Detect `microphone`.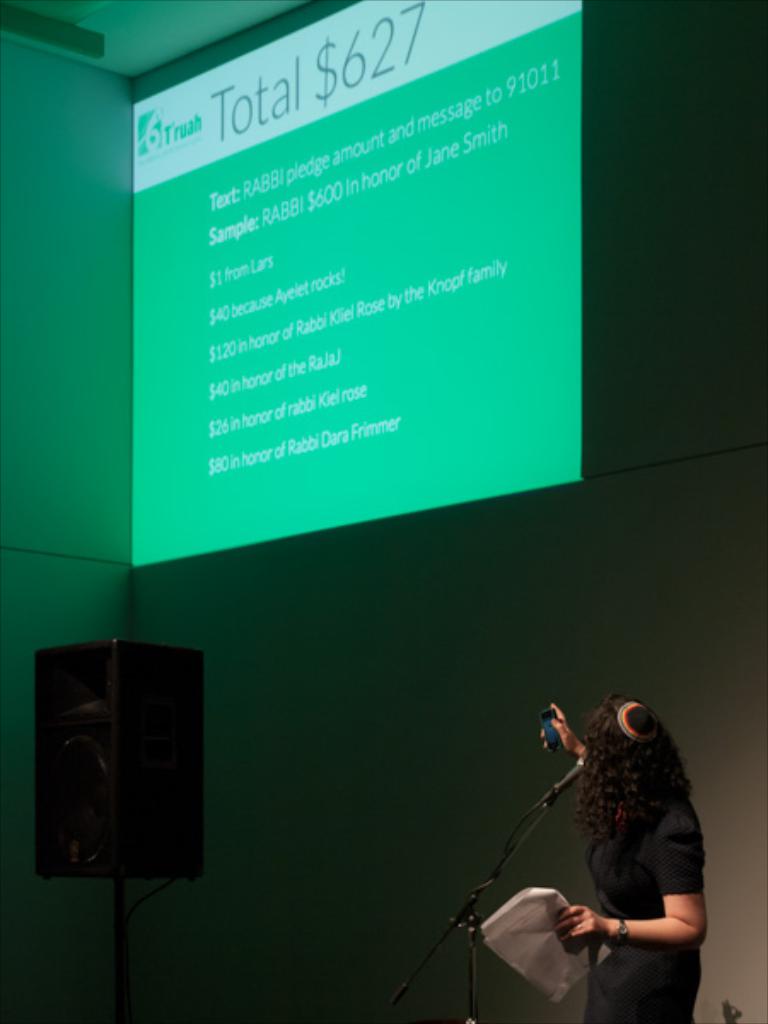
Detected at <region>548, 749, 582, 806</region>.
